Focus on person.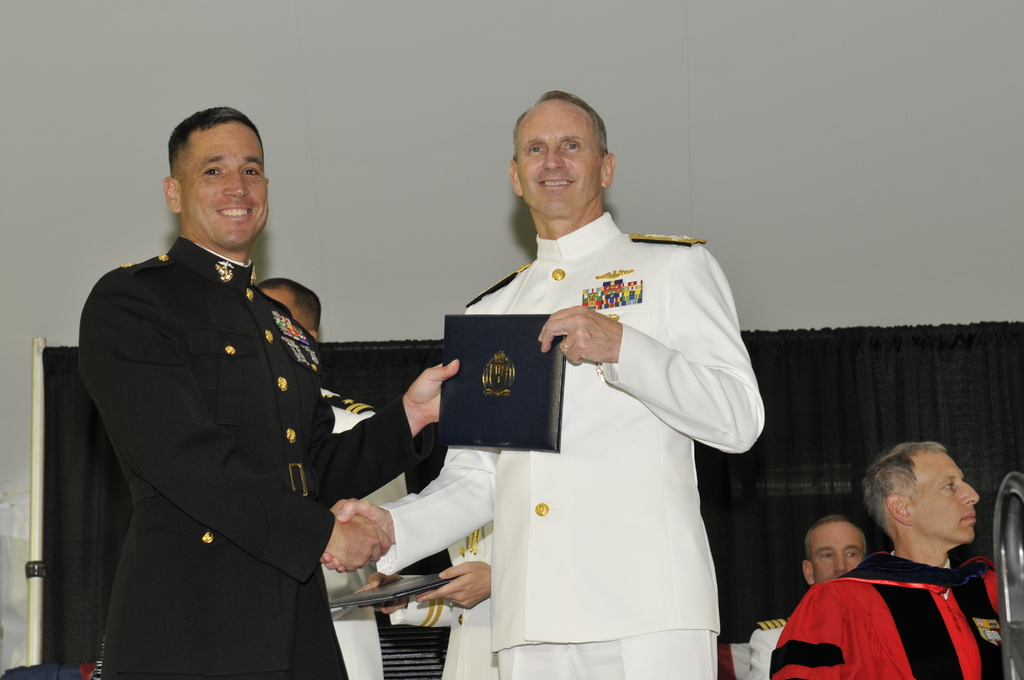
Focused at [263,271,402,679].
